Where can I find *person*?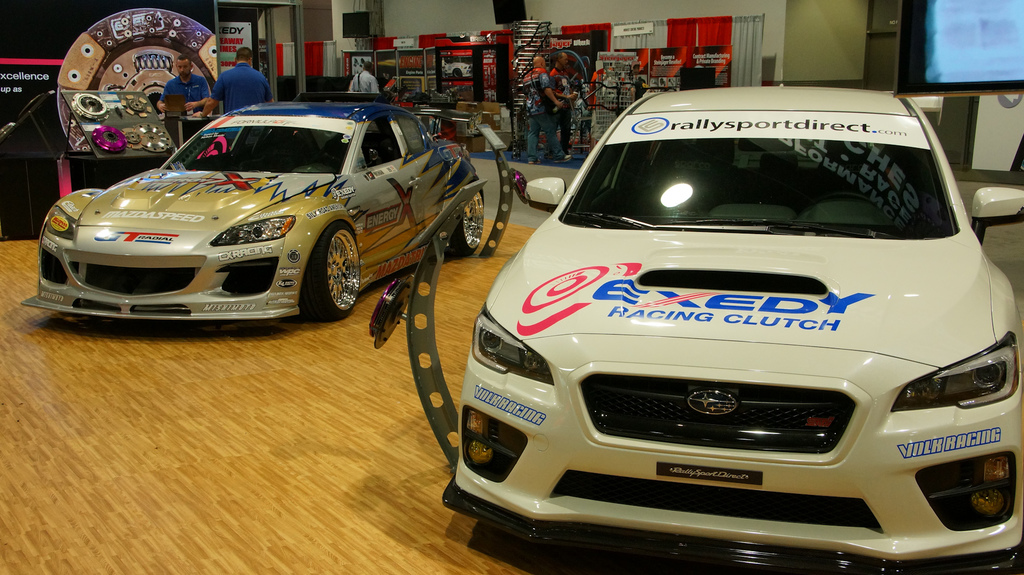
You can find it at [213, 49, 275, 118].
